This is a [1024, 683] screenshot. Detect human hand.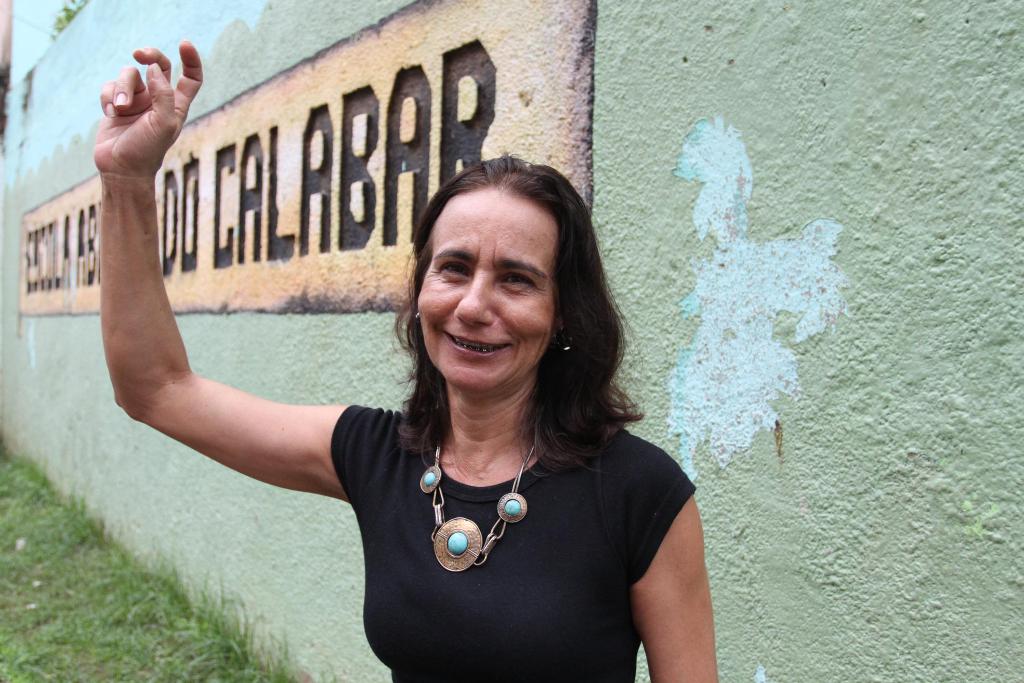
crop(79, 33, 198, 189).
